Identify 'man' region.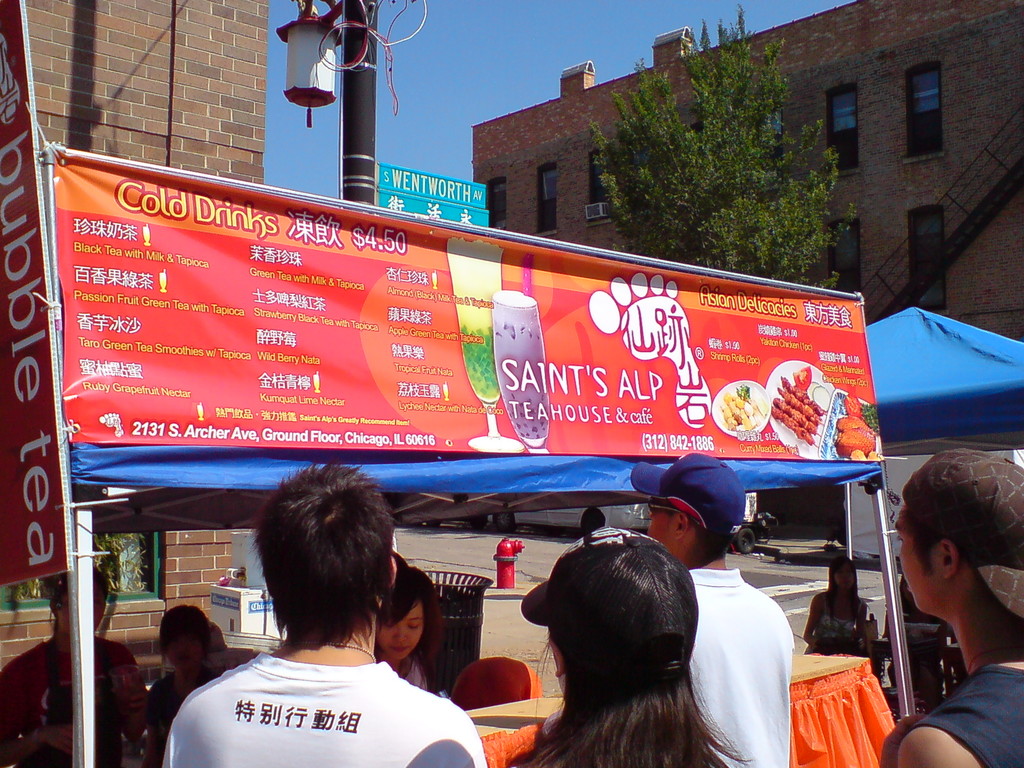
Region: left=159, top=461, right=495, bottom=767.
